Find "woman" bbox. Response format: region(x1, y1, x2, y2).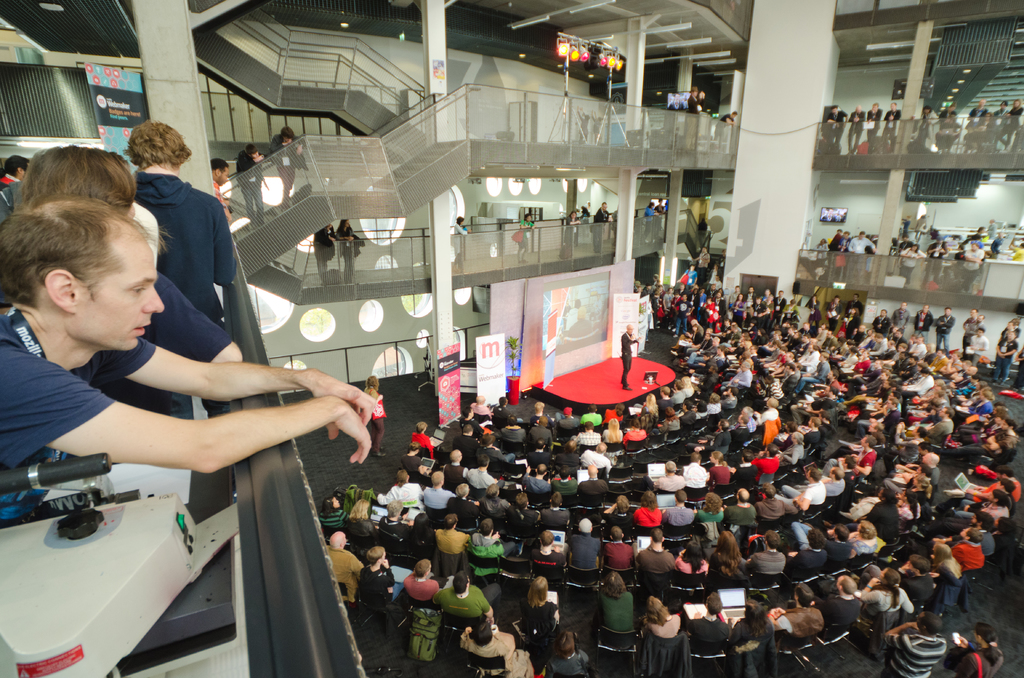
region(125, 118, 241, 426).
